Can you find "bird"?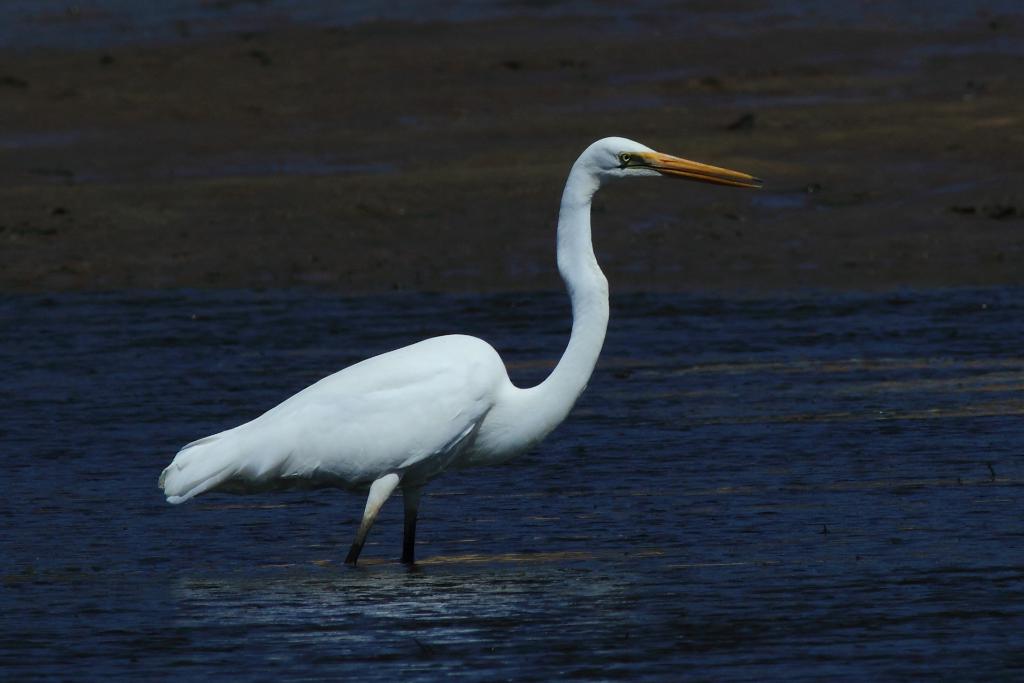
Yes, bounding box: select_region(172, 143, 719, 573).
